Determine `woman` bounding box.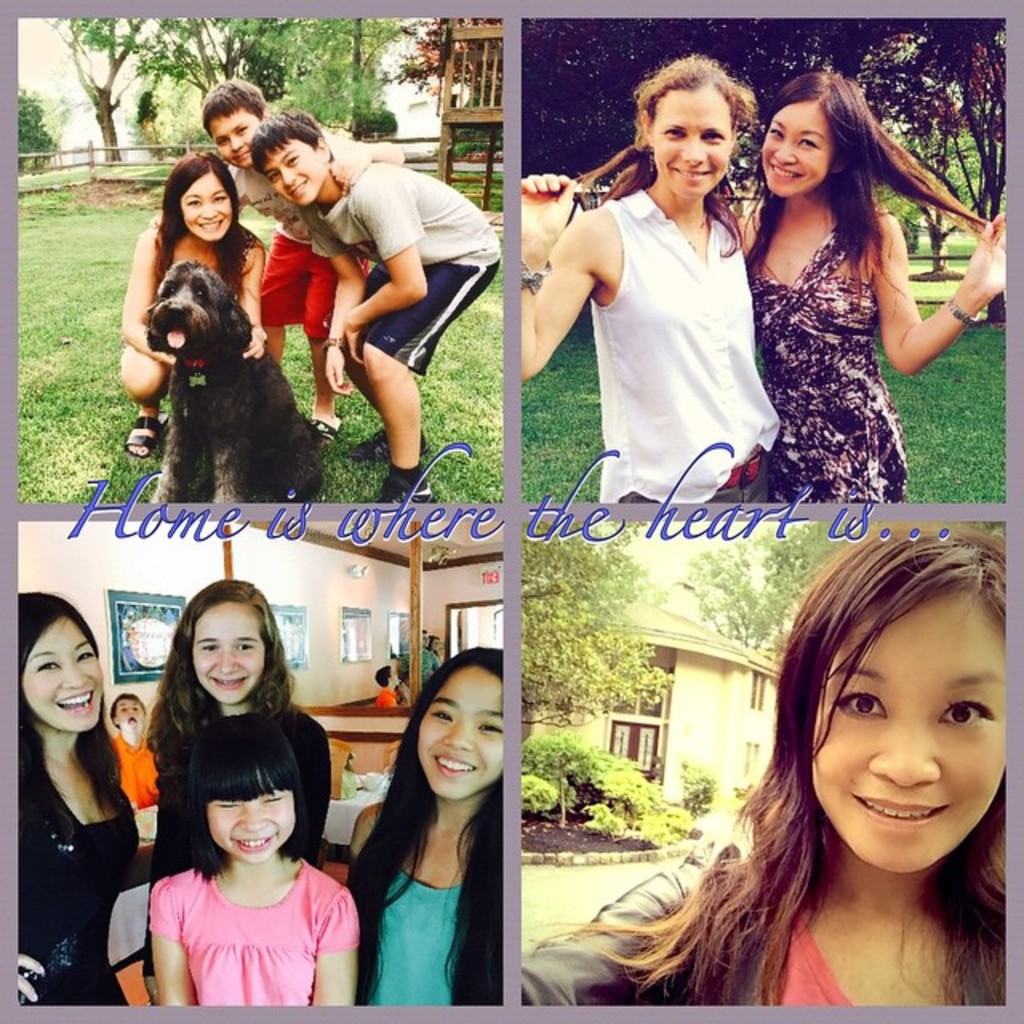
Determined: x1=146 y1=576 x2=330 y2=1011.
